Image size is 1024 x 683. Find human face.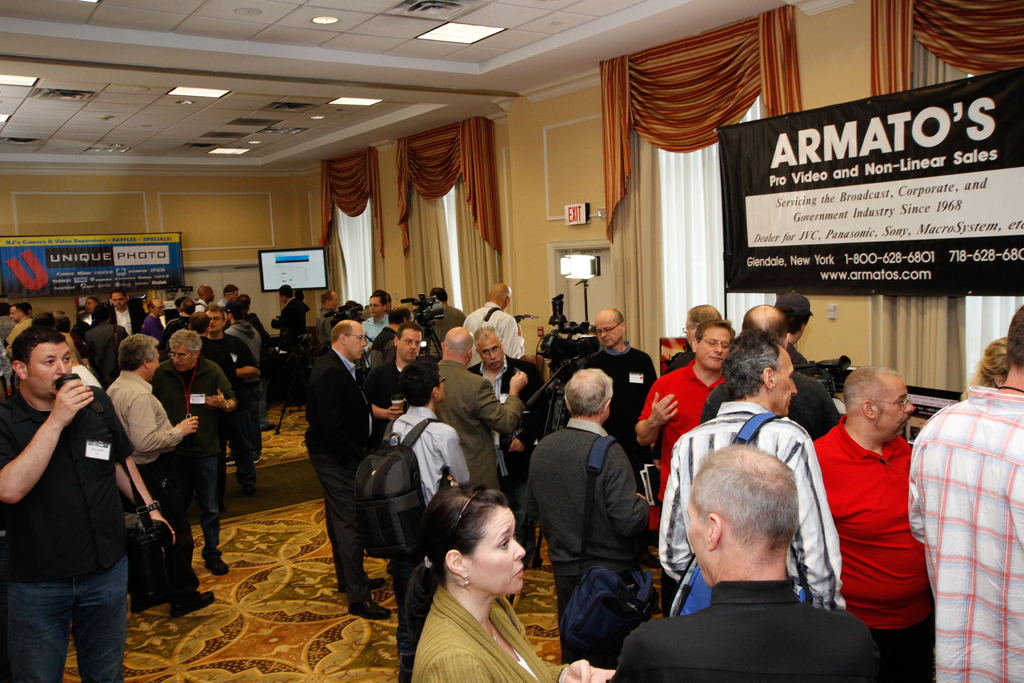
box(205, 313, 229, 336).
